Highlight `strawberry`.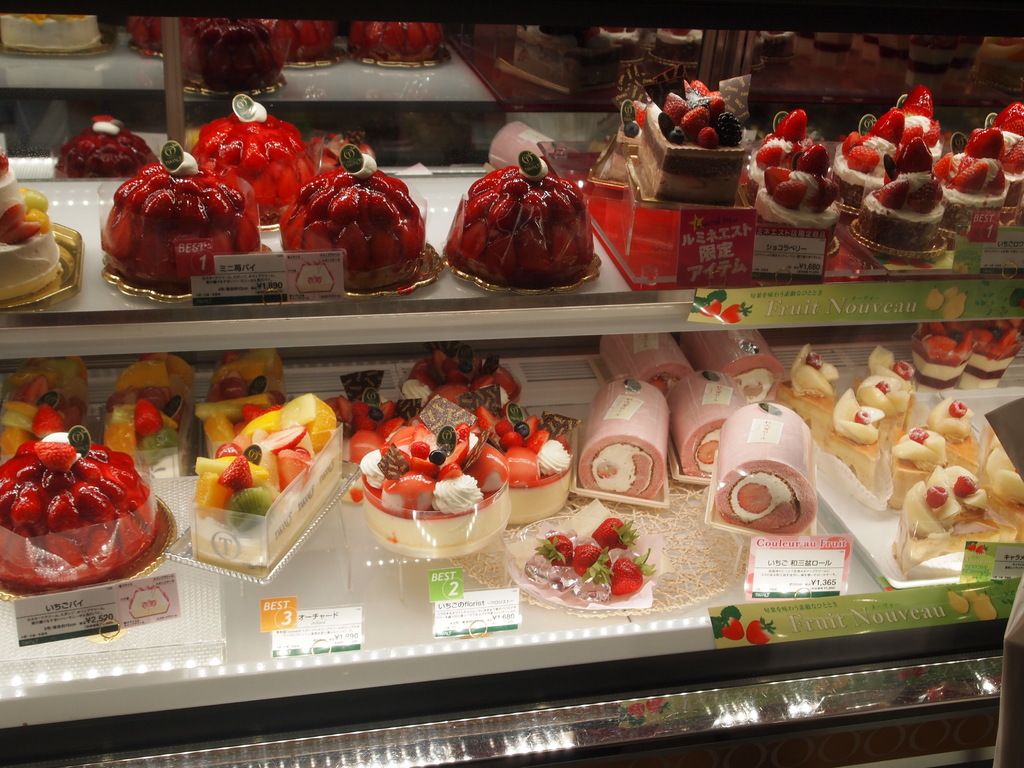
Highlighted region: BBox(571, 541, 616, 584).
